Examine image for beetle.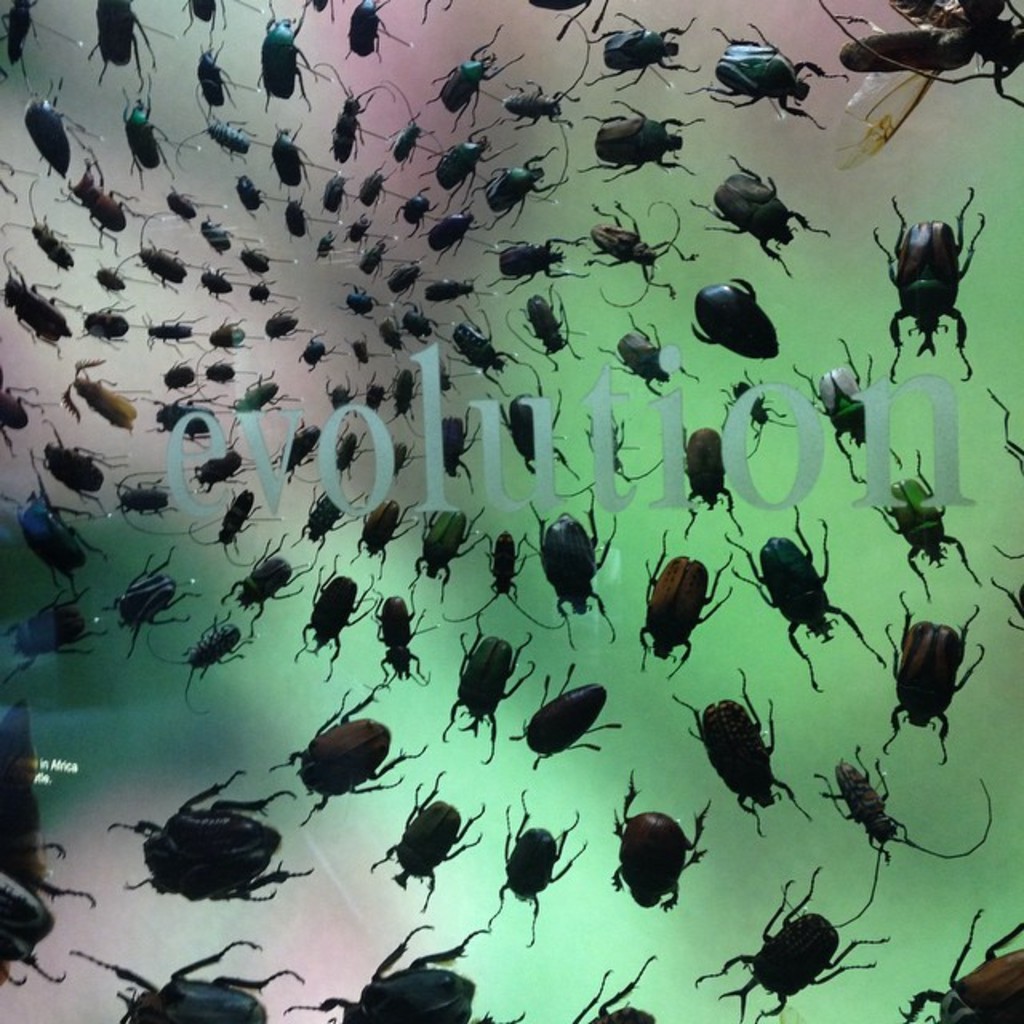
Examination result: <box>381,82,443,178</box>.
